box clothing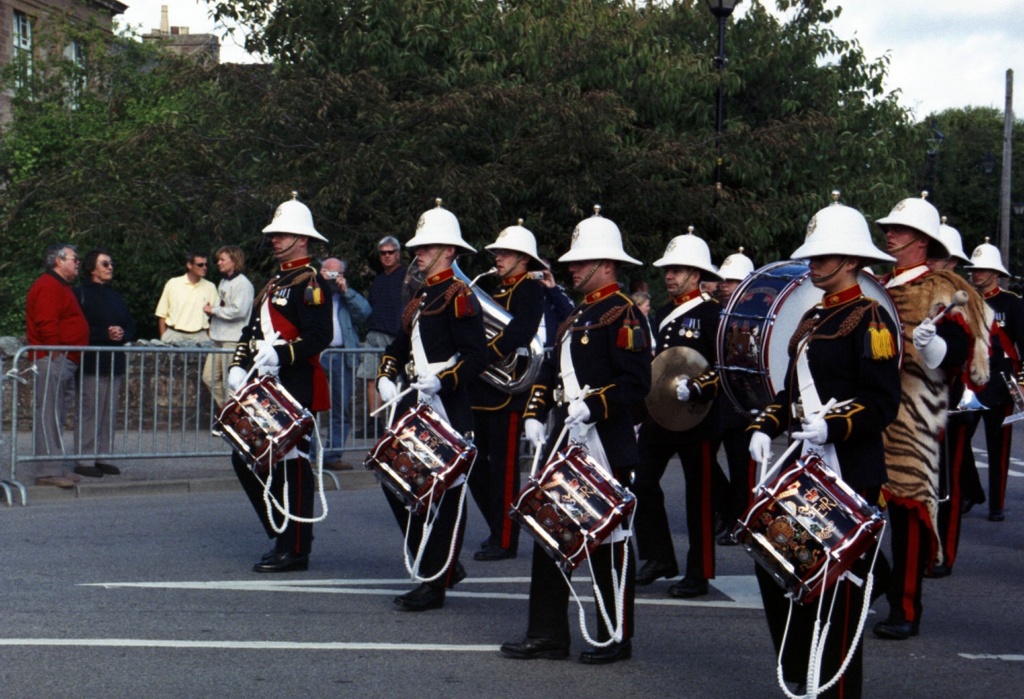
{"left": 464, "top": 261, "right": 548, "bottom": 551}
